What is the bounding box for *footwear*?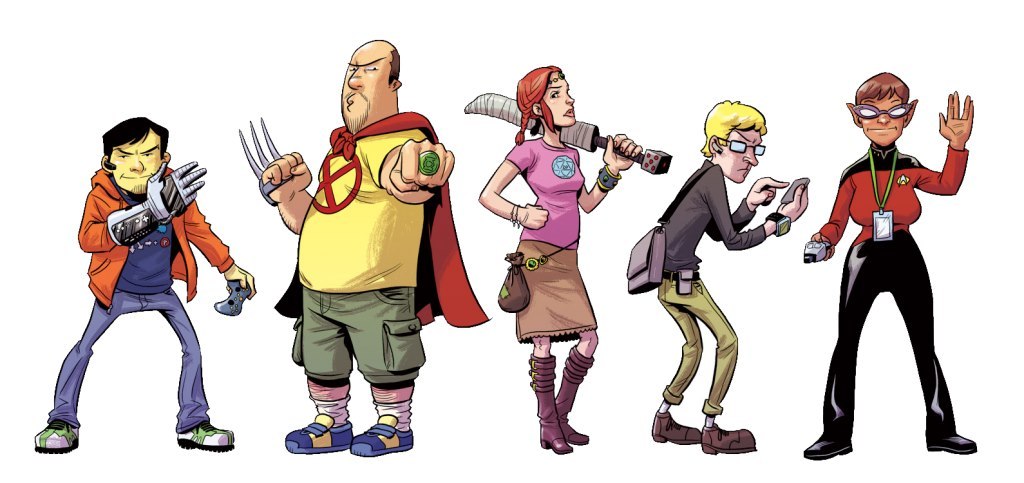
region(352, 412, 413, 457).
